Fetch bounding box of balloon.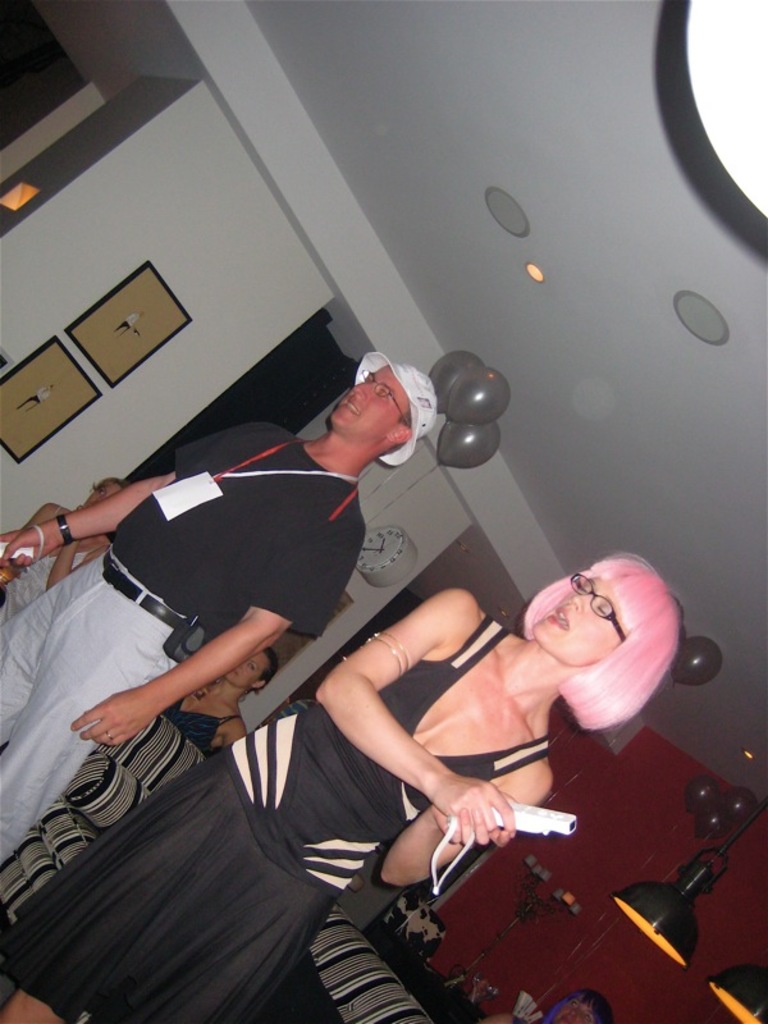
Bbox: <box>428,352,484,411</box>.
